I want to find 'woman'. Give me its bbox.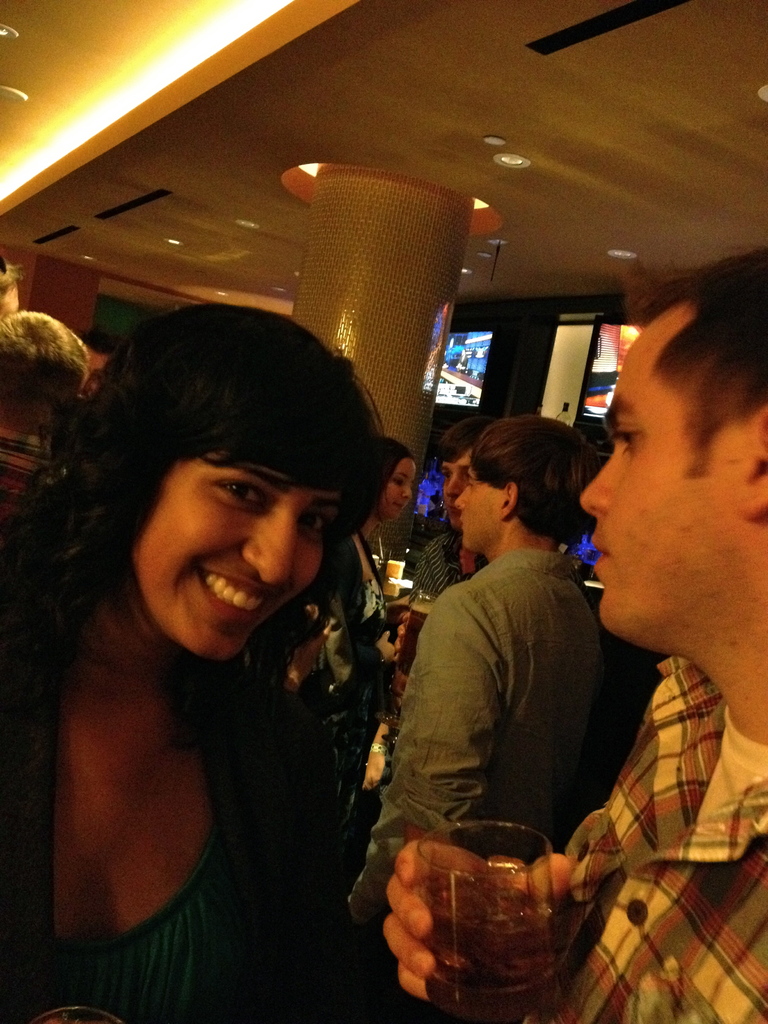
[x1=26, y1=284, x2=440, y2=1002].
